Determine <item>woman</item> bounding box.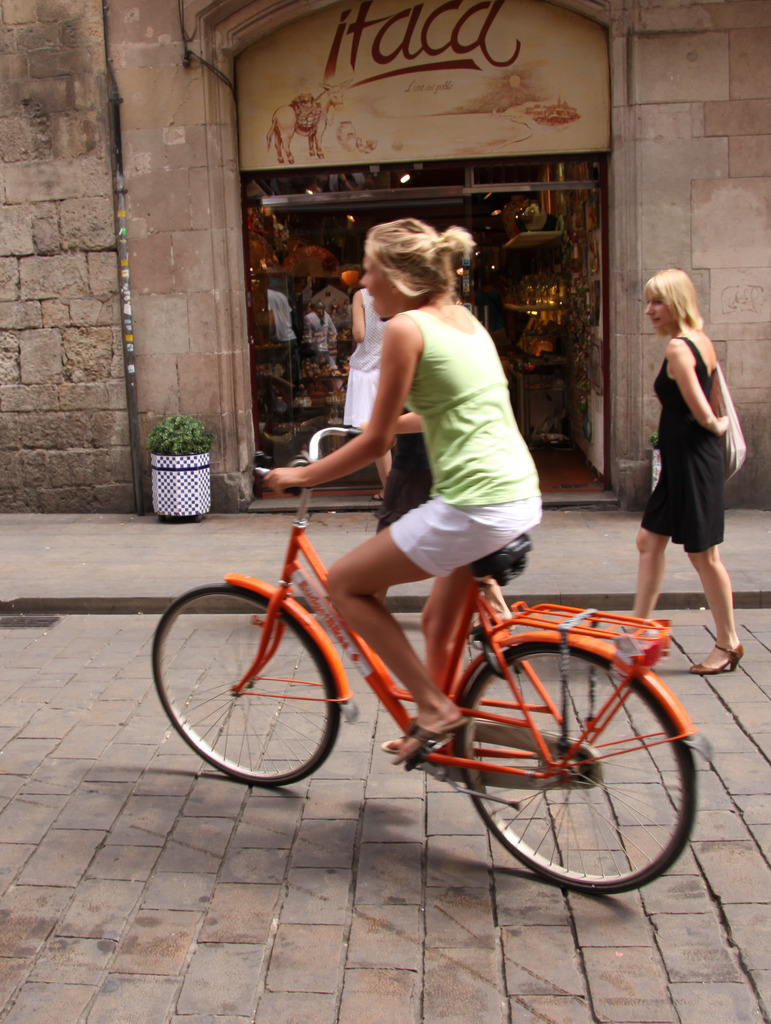
Determined: detection(627, 262, 747, 676).
